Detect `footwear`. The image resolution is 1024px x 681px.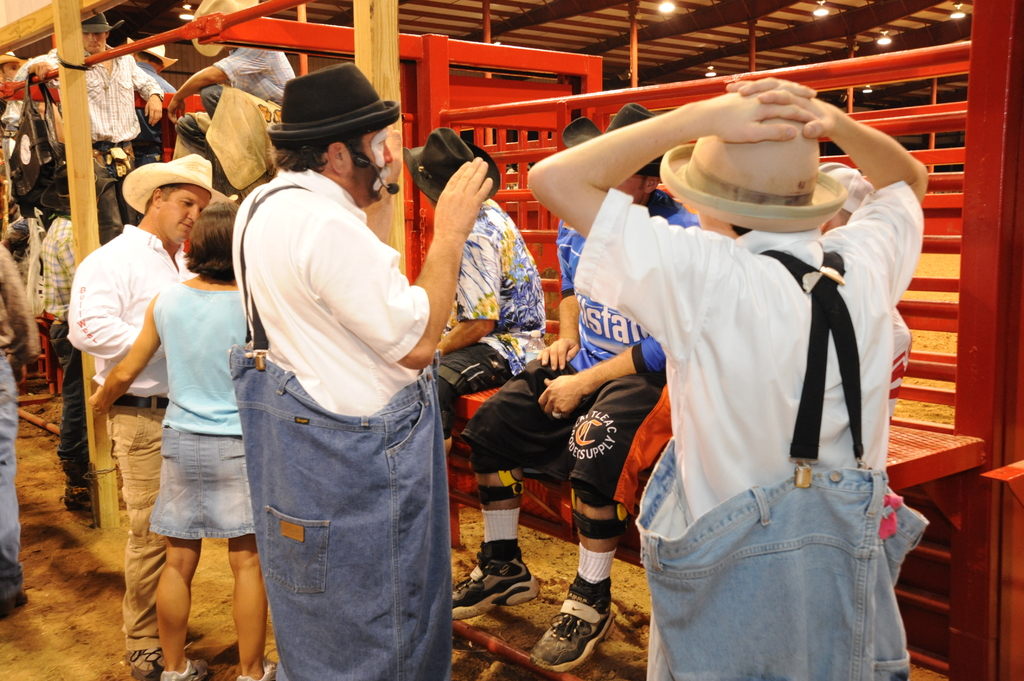
box=[178, 657, 209, 680].
